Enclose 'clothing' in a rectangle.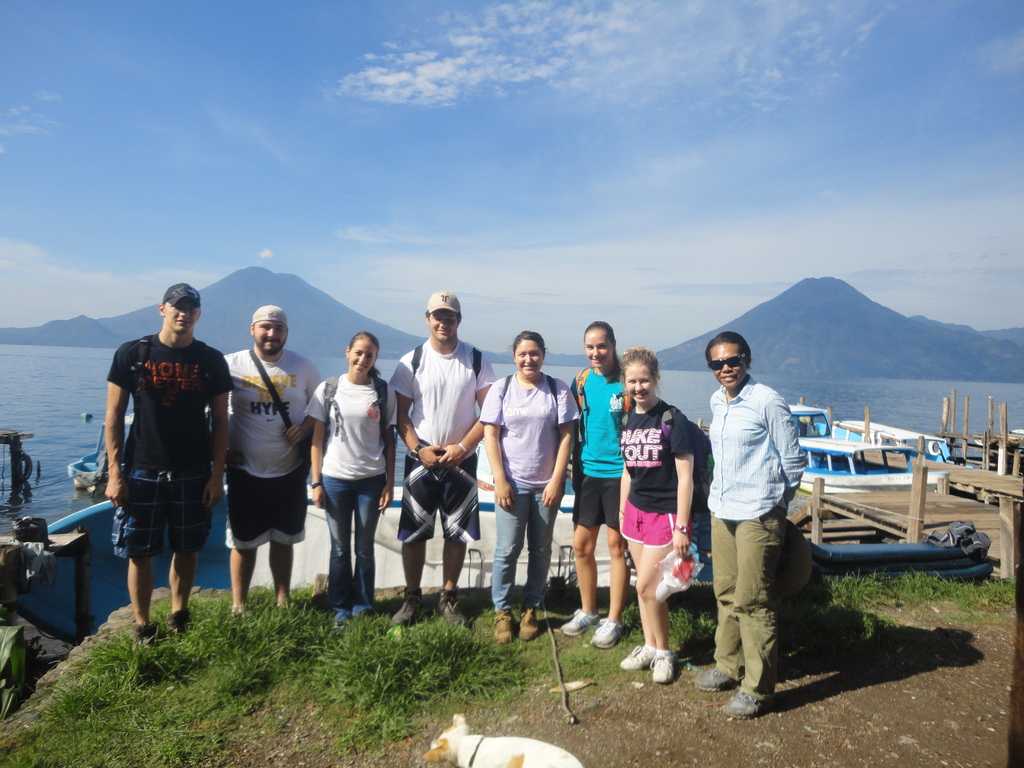
499:490:556:610.
